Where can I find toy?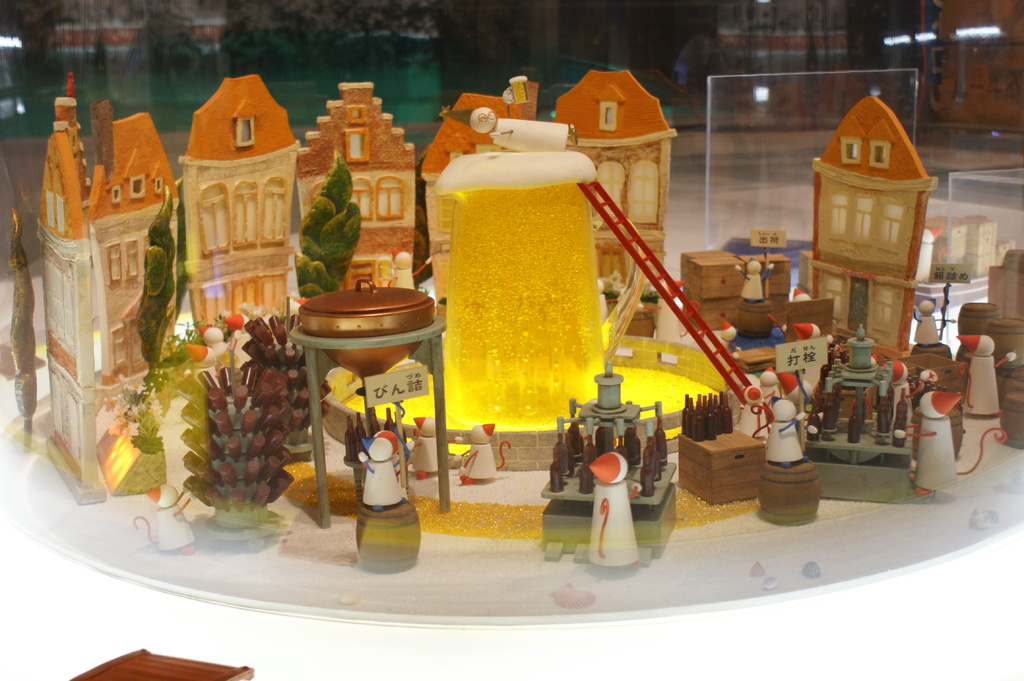
You can find it at 909/296/954/351.
